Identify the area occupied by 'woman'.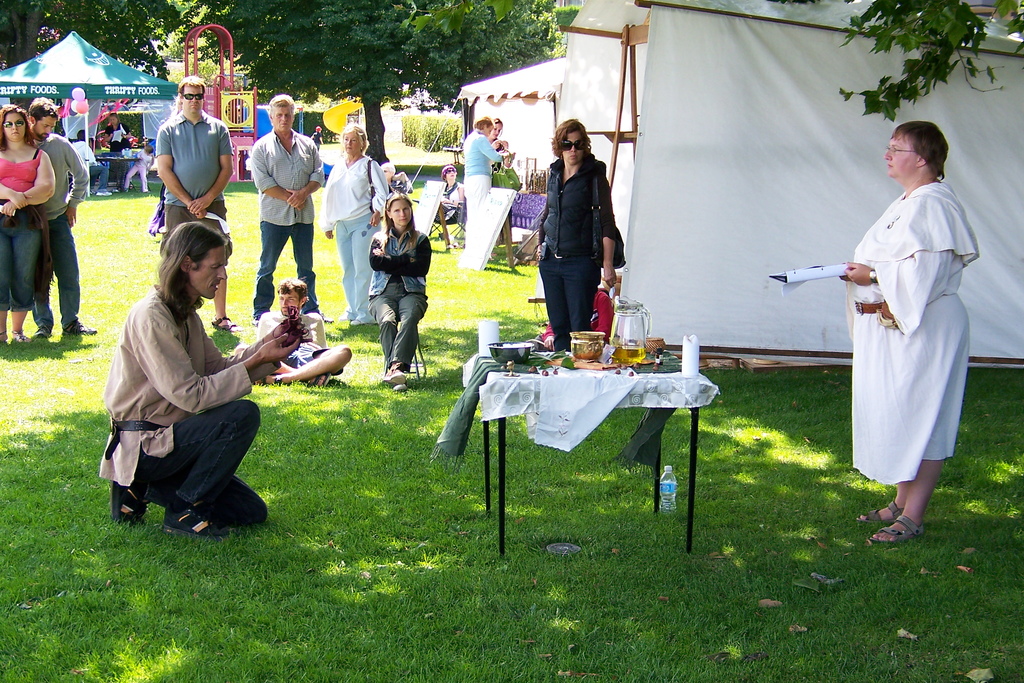
Area: region(462, 113, 501, 257).
